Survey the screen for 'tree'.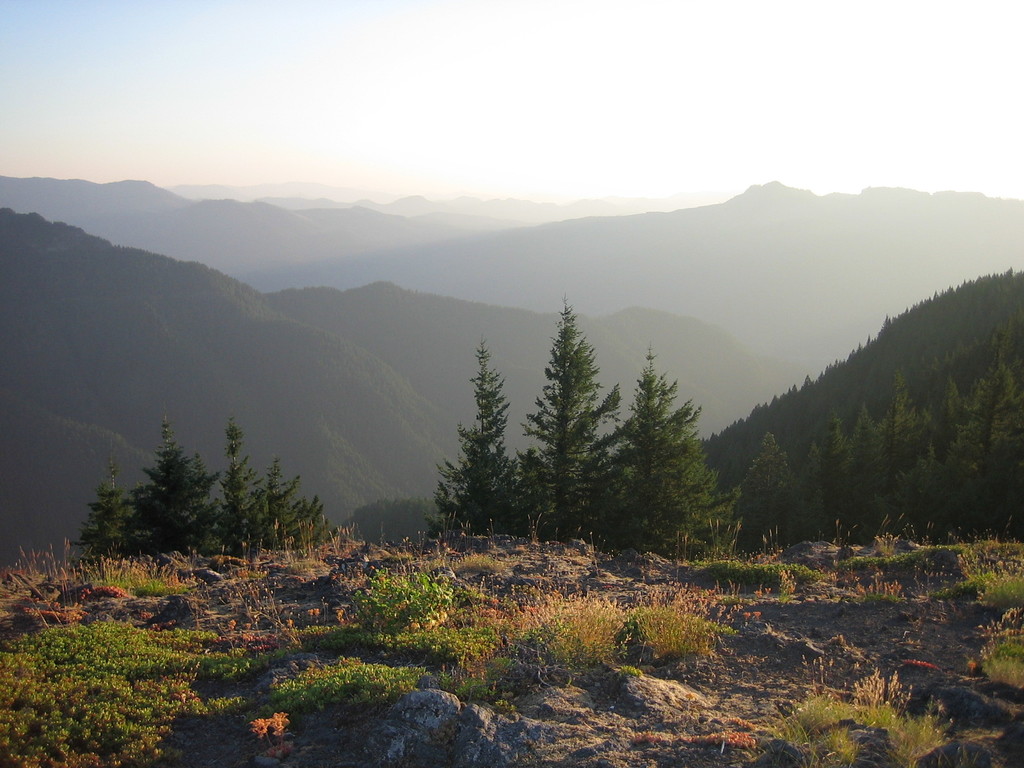
Survey found: <bbox>732, 428, 797, 561</bbox>.
